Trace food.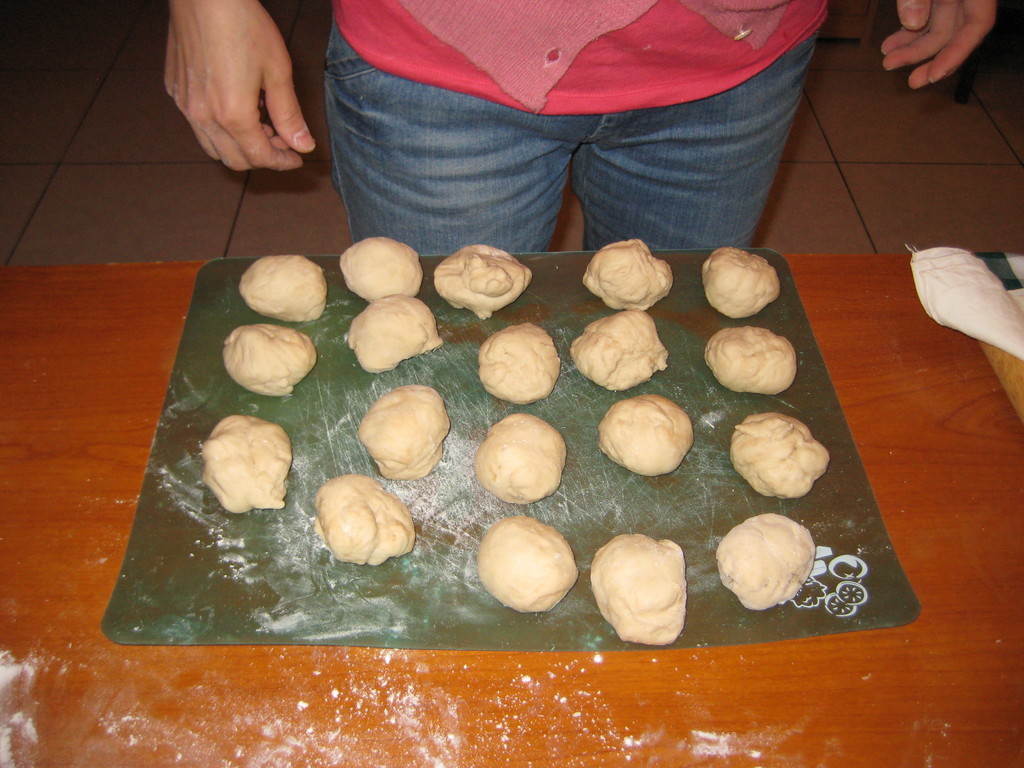
Traced to {"left": 567, "top": 307, "right": 668, "bottom": 392}.
